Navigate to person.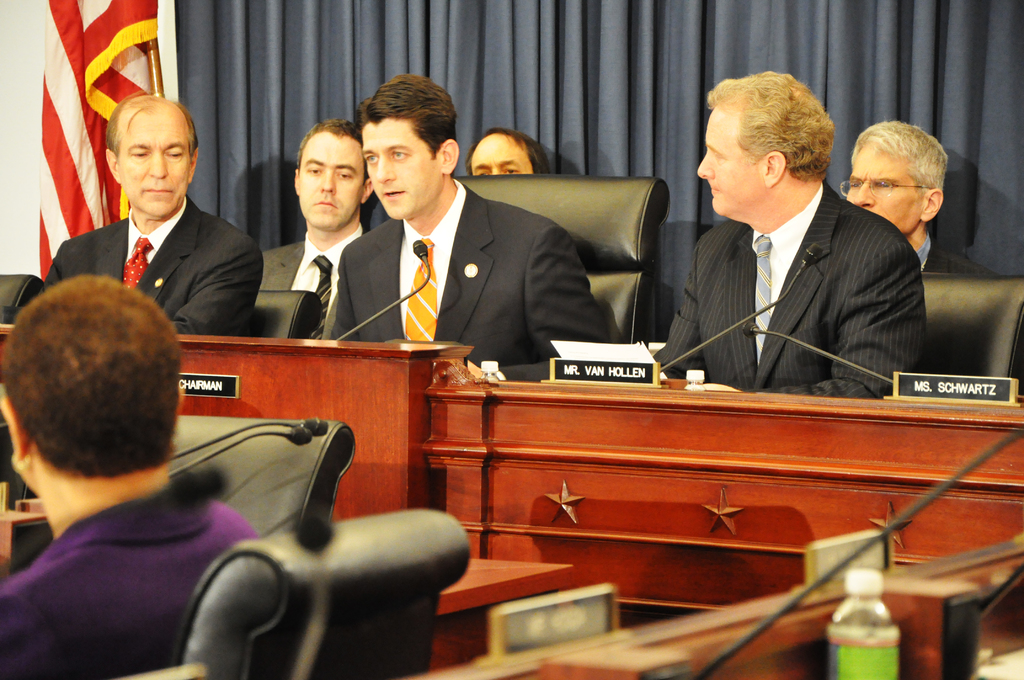
Navigation target: BBox(465, 131, 549, 179).
